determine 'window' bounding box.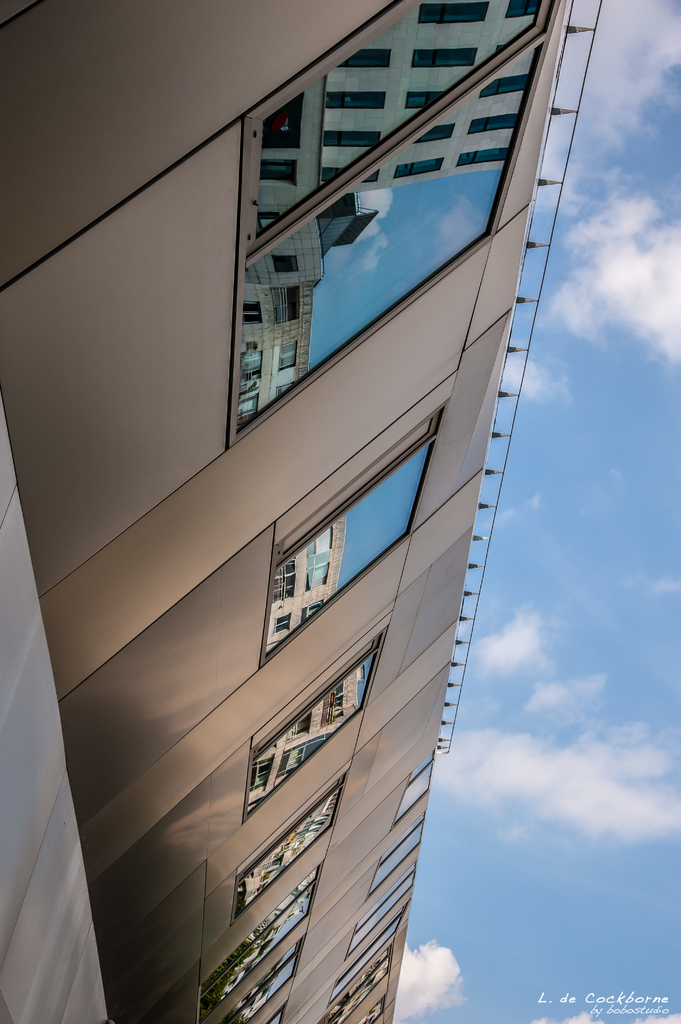
Determined: bbox(413, 122, 457, 140).
